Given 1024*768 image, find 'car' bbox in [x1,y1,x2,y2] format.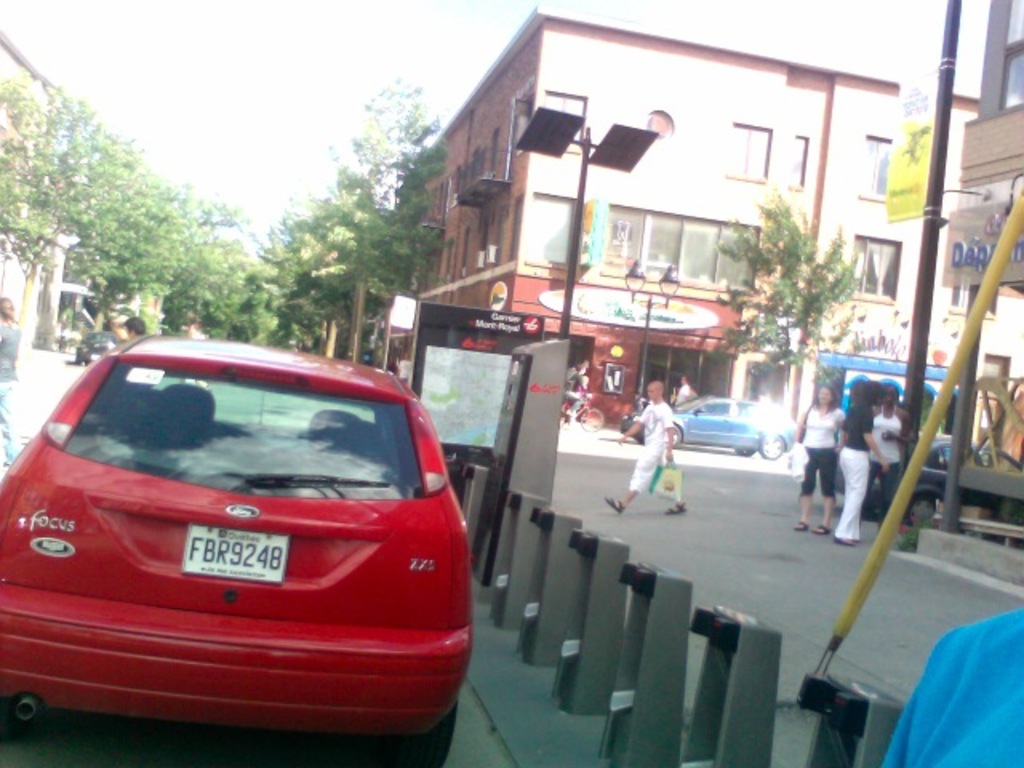
[835,437,1022,525].
